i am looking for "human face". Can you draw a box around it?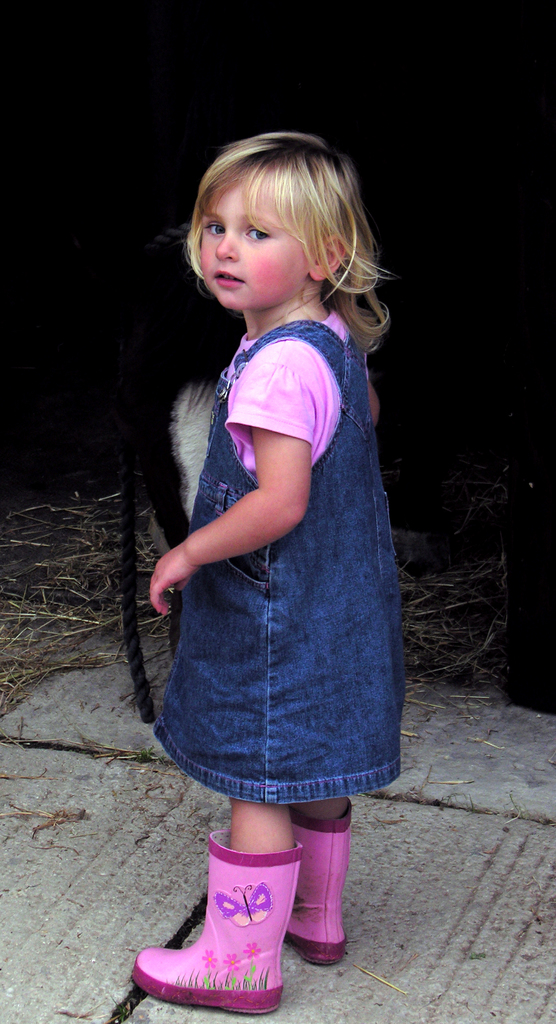
Sure, the bounding box is (199,179,314,301).
